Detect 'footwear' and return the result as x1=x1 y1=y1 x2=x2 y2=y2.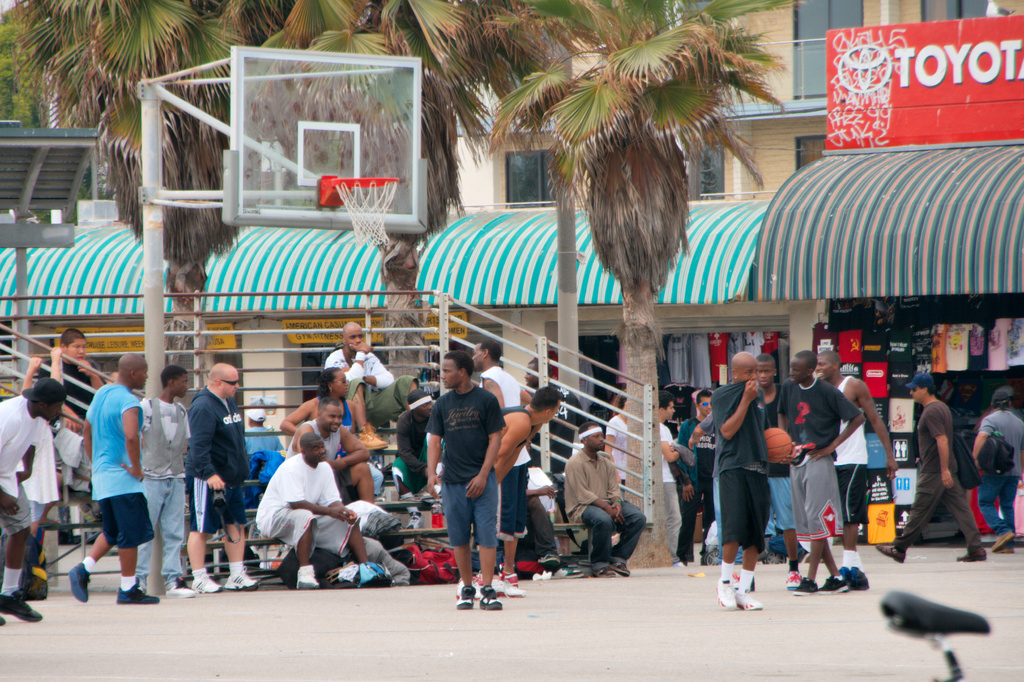
x1=456 y1=583 x2=477 y2=608.
